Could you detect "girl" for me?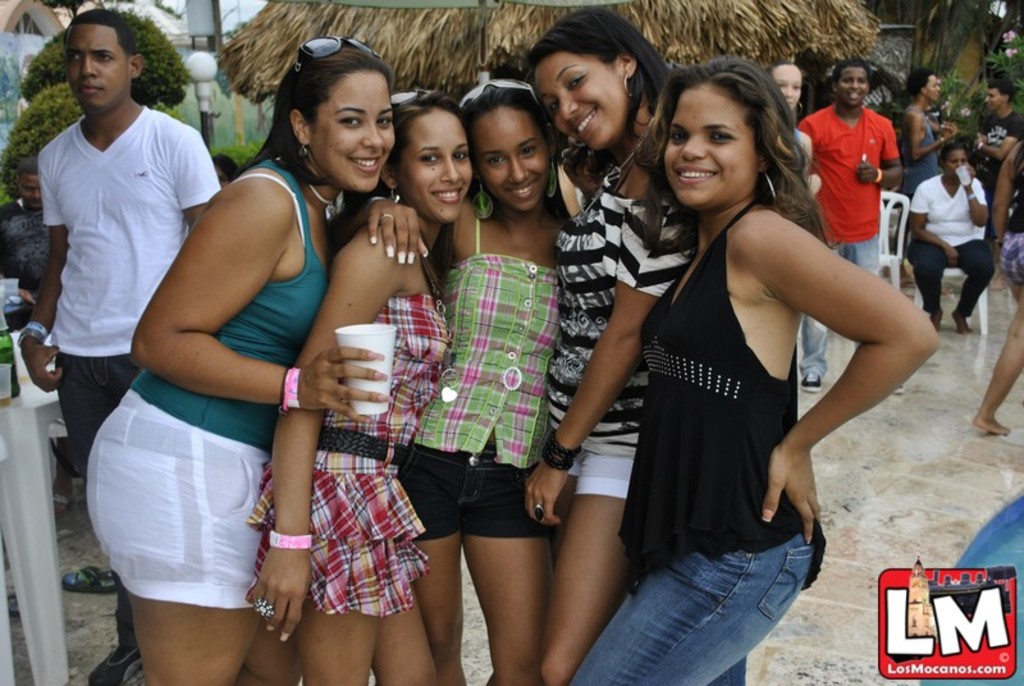
Detection result: <box>522,0,681,685</box>.
